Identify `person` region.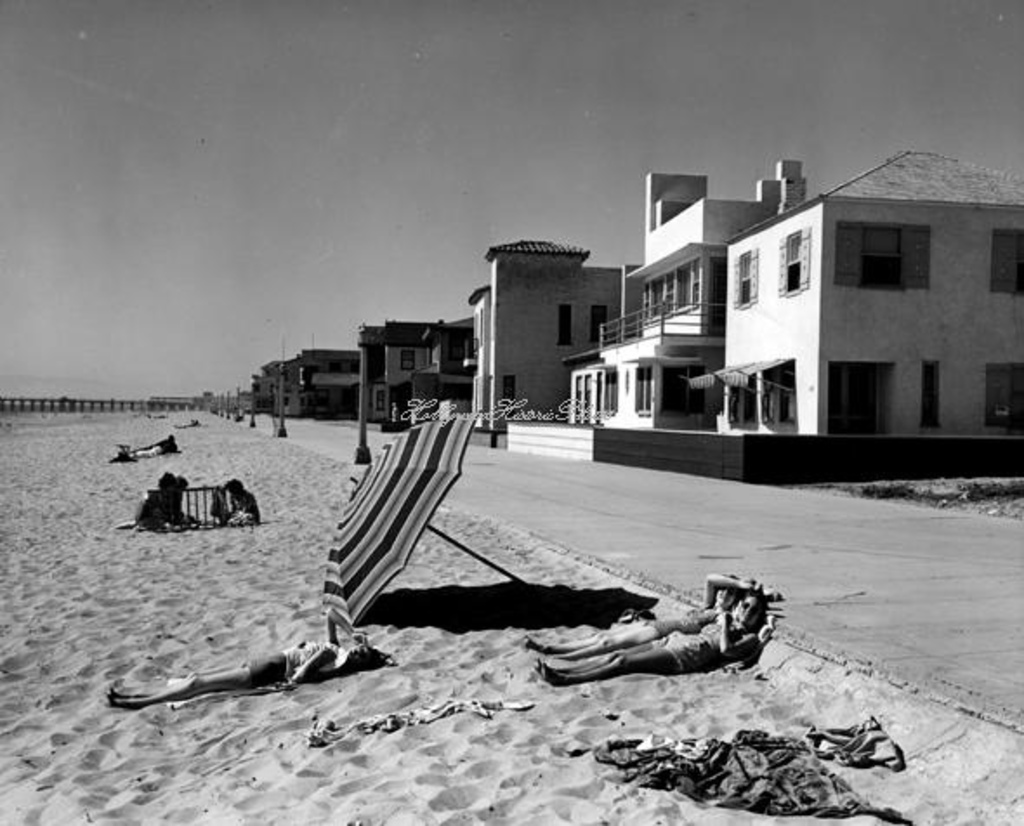
Region: bbox(229, 475, 267, 522).
